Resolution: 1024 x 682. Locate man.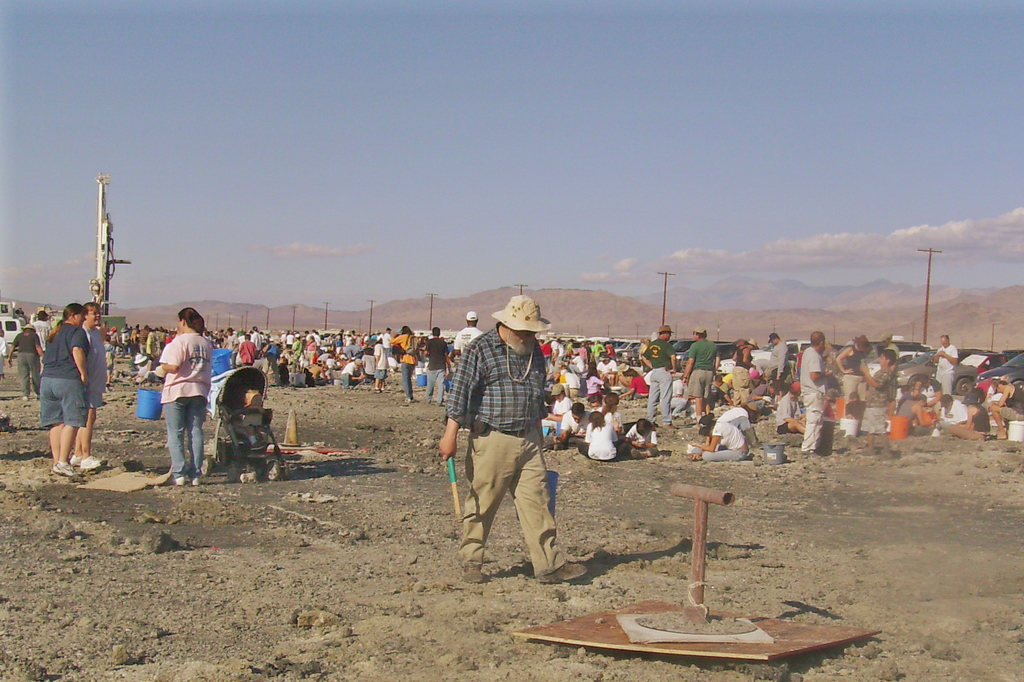
(left=446, top=296, right=567, bottom=587).
